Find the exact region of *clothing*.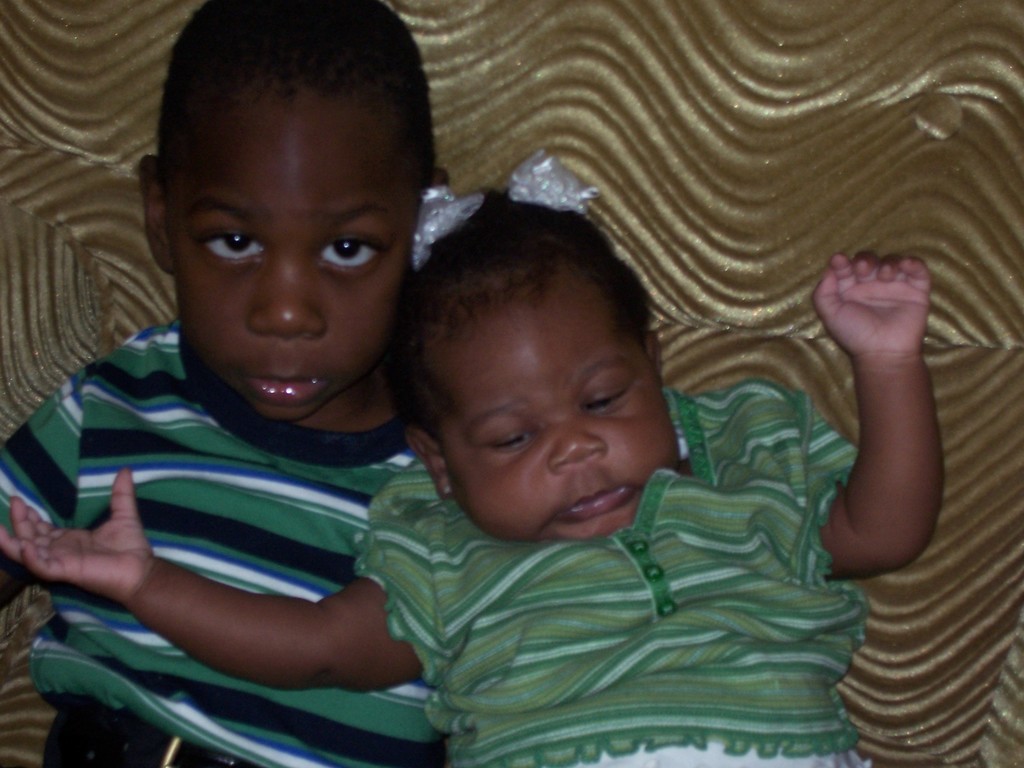
Exact region: bbox=(355, 378, 872, 767).
